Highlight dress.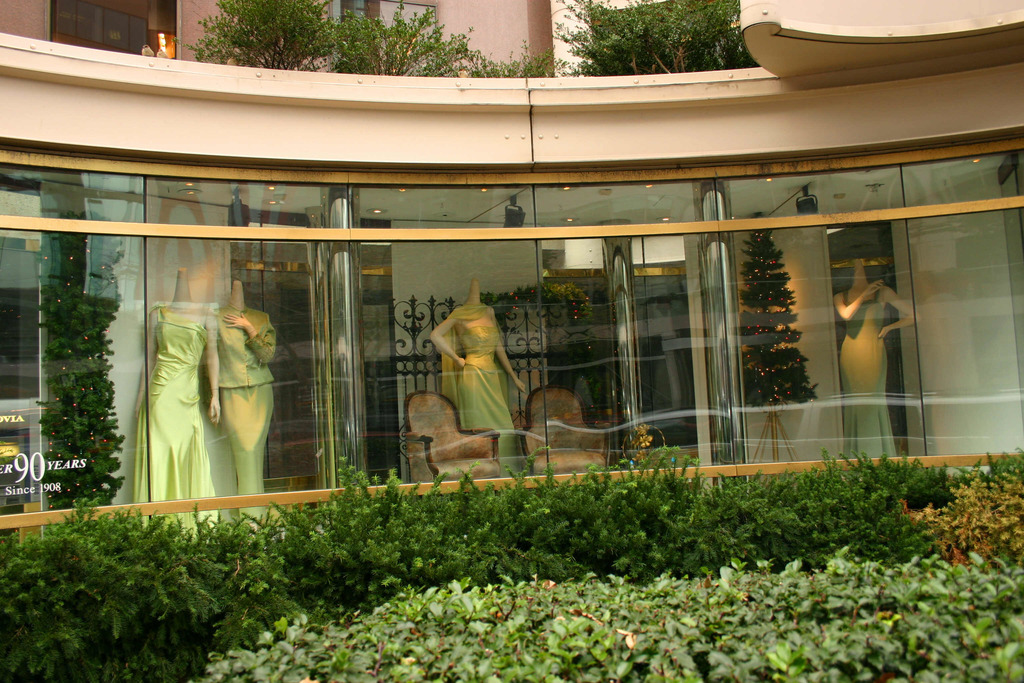
Highlighted region: select_region(136, 306, 218, 536).
